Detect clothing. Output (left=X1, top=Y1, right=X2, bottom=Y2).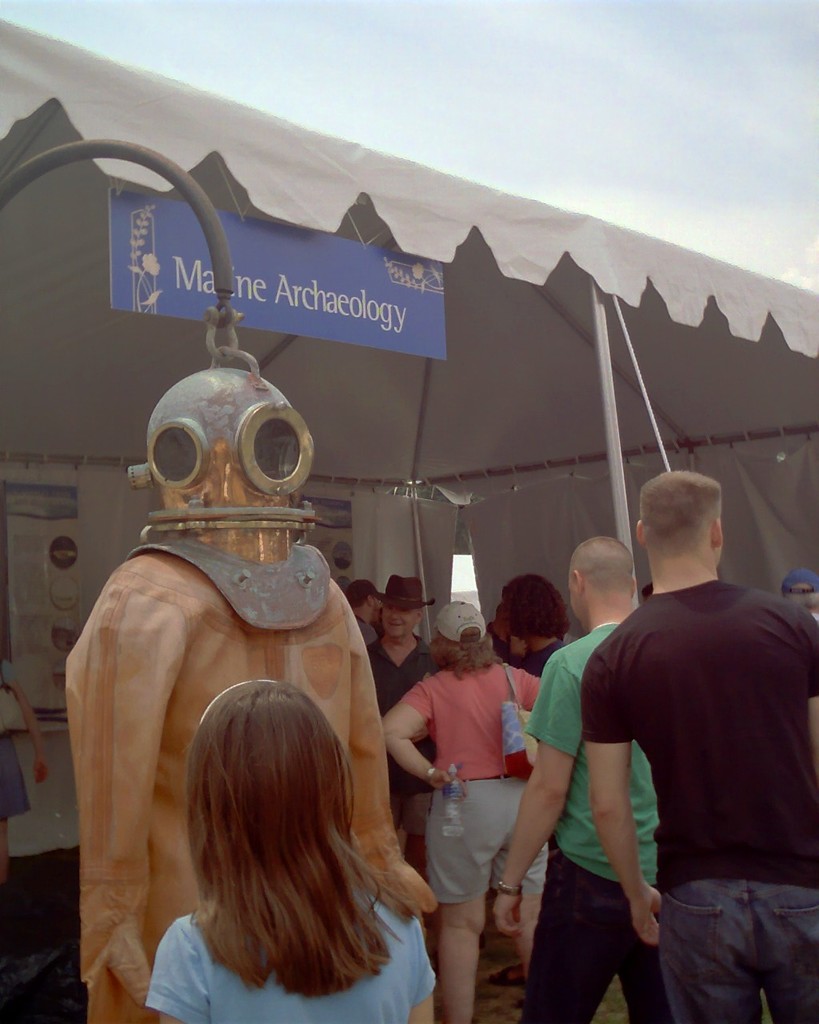
(left=67, top=544, right=395, bottom=1023).
